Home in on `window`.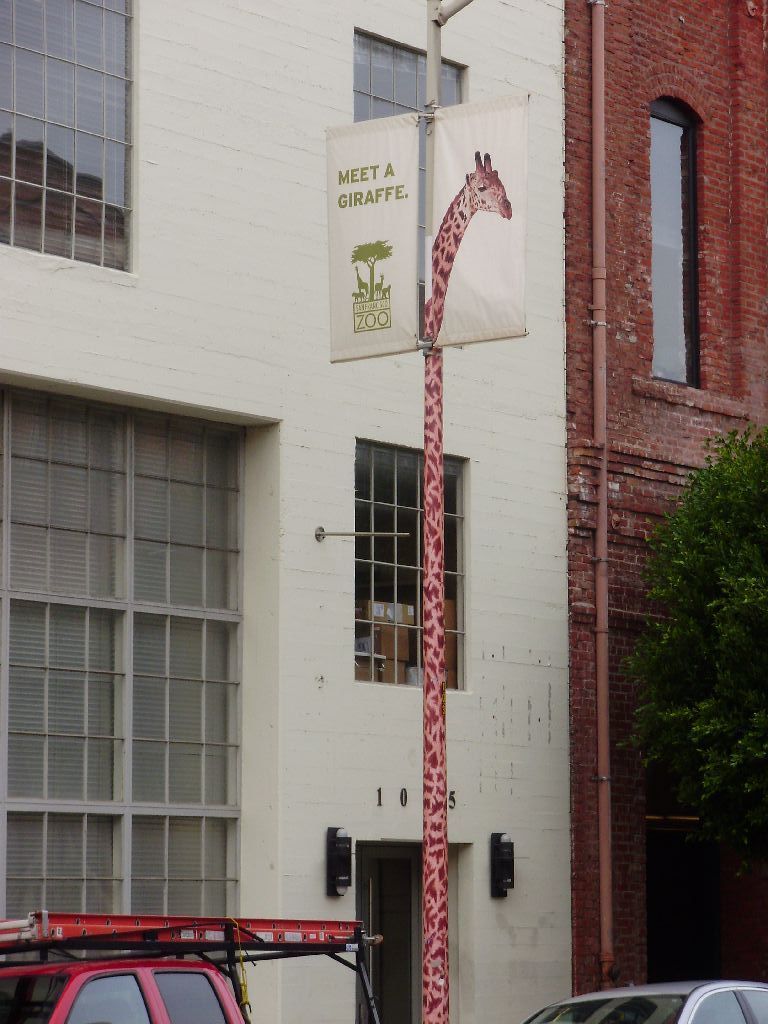
Homed in at x1=5 y1=383 x2=239 y2=931.
